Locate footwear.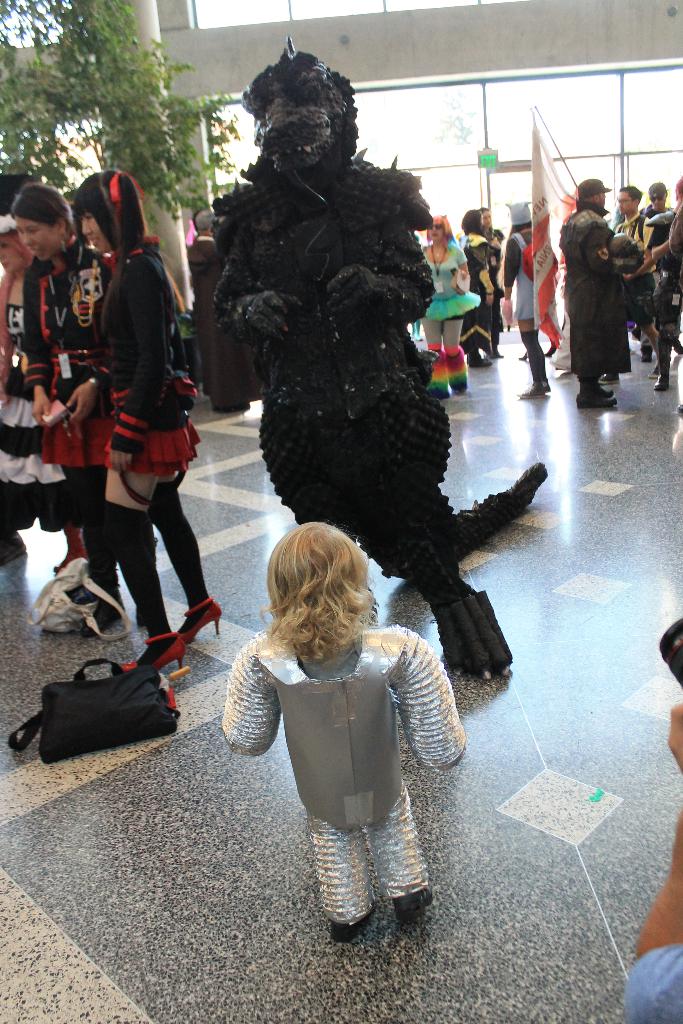
Bounding box: left=654, top=368, right=668, bottom=390.
